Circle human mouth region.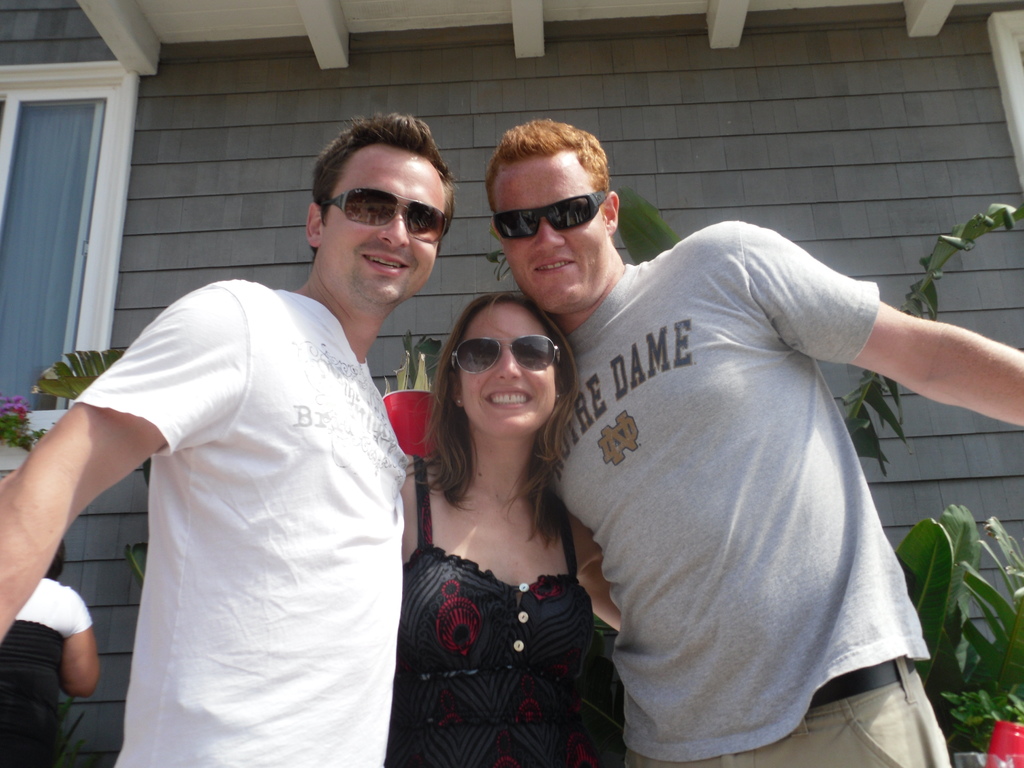
Region: (x1=488, y1=390, x2=532, y2=408).
